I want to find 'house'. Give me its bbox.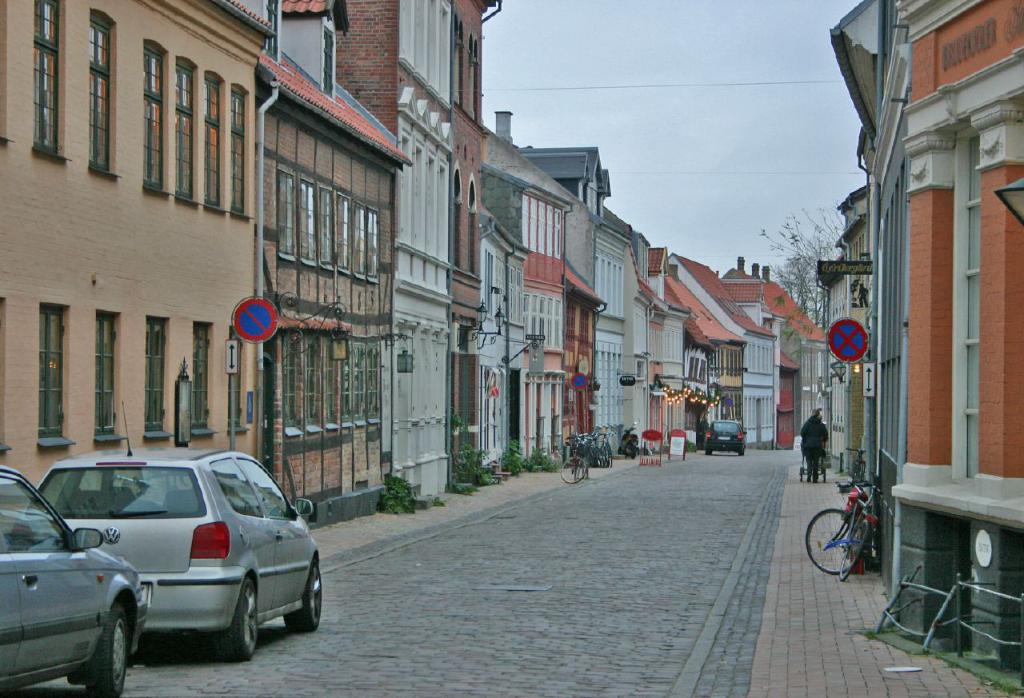
select_region(584, 225, 630, 458).
